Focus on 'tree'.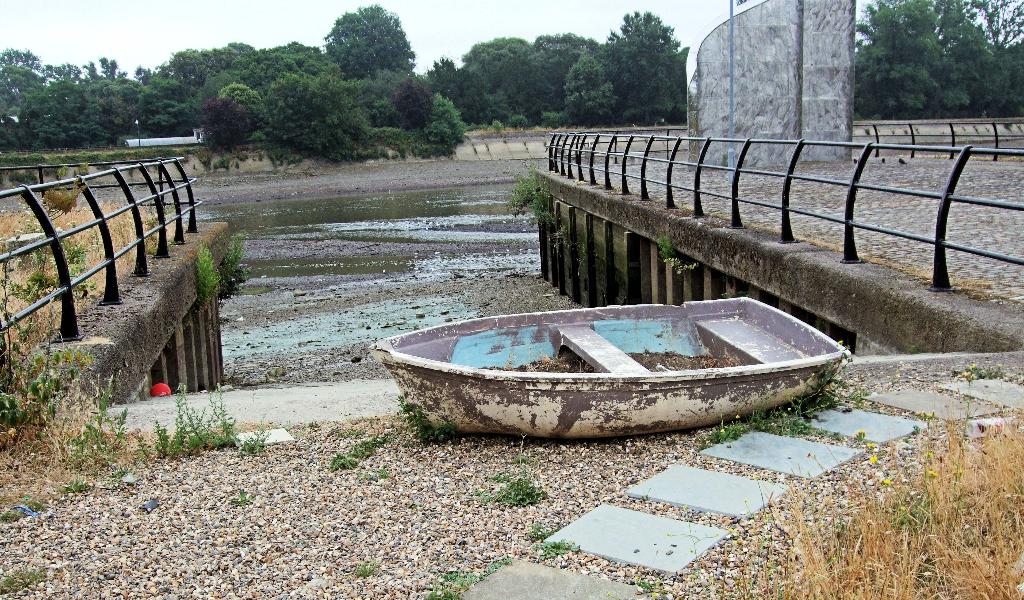
Focused at BBox(628, 55, 682, 125).
